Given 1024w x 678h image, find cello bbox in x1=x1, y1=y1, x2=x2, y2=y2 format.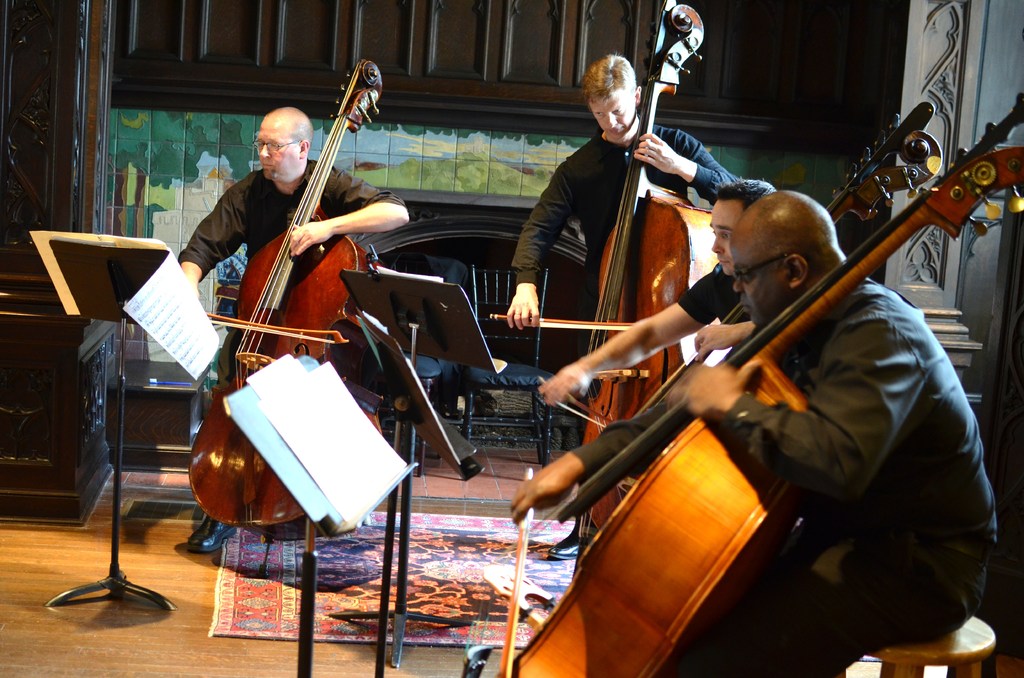
x1=461, y1=90, x2=1023, y2=677.
